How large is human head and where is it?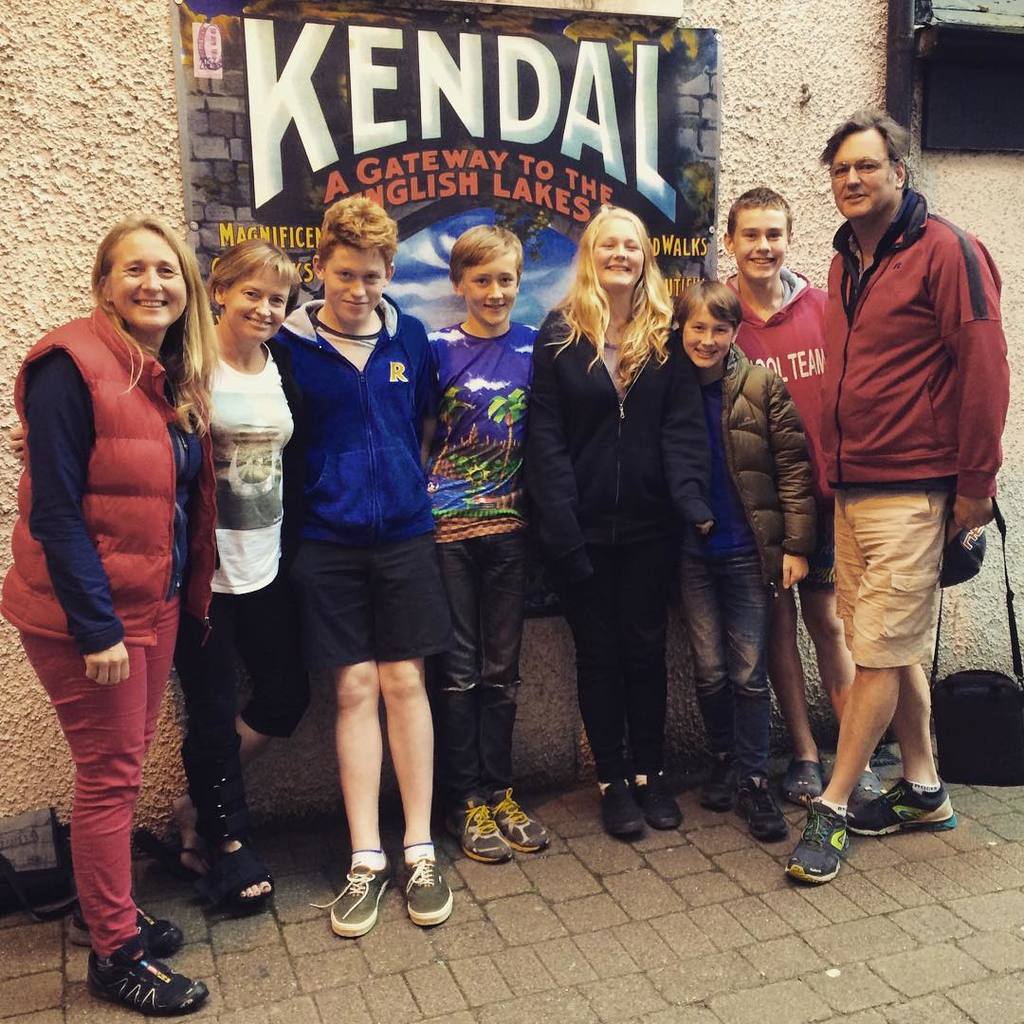
Bounding box: [left=82, top=219, right=190, bottom=333].
